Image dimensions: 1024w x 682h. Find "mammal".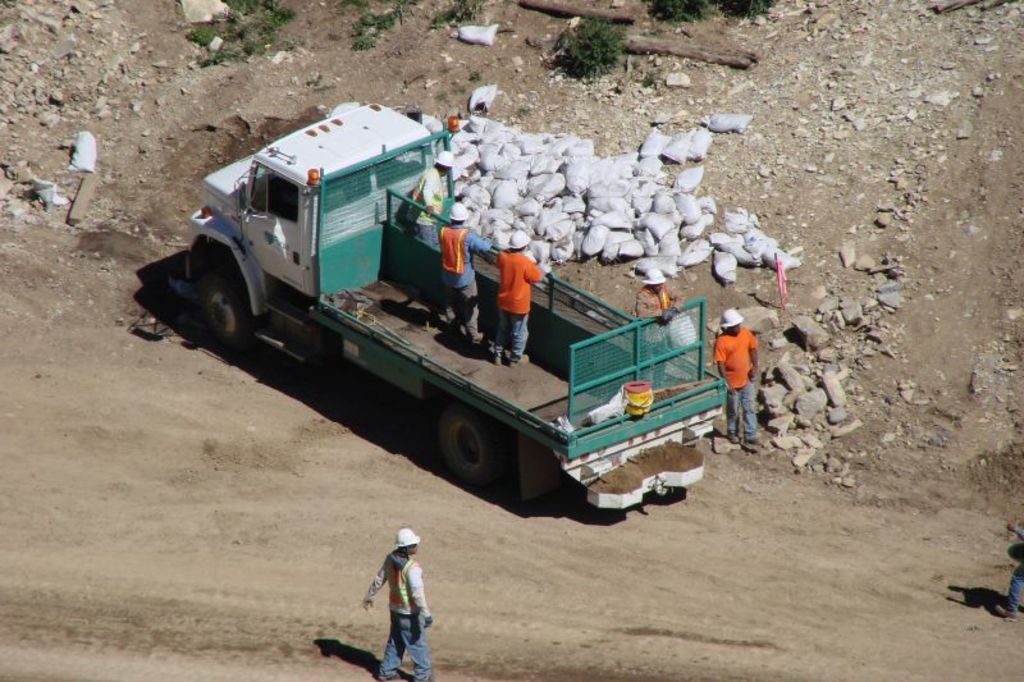
box(998, 522, 1023, 622).
